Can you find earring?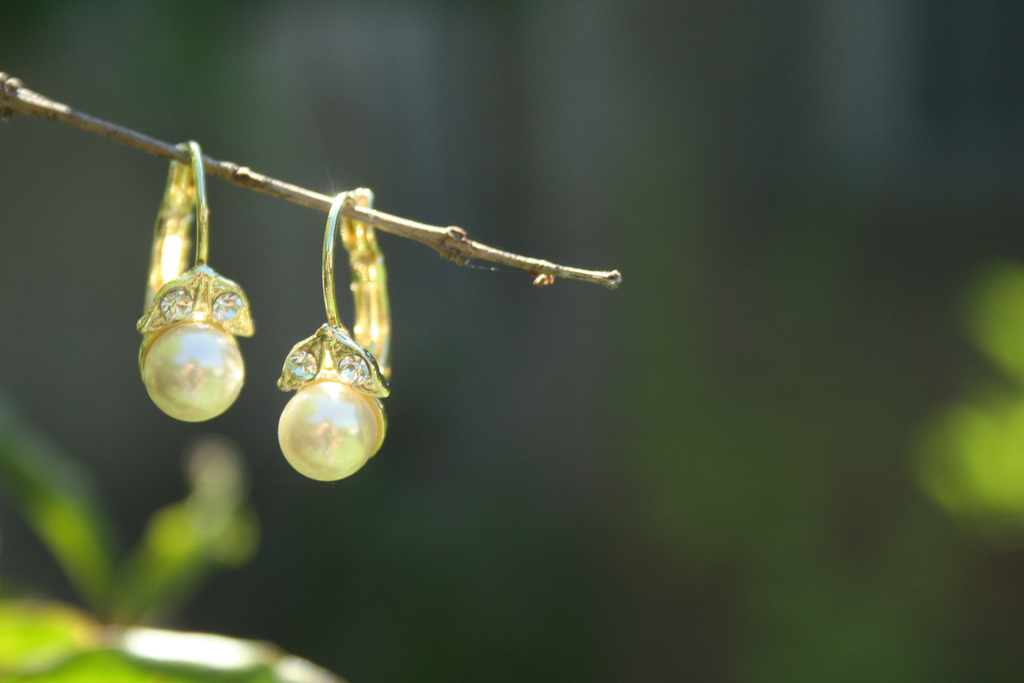
Yes, bounding box: <box>276,182,394,483</box>.
